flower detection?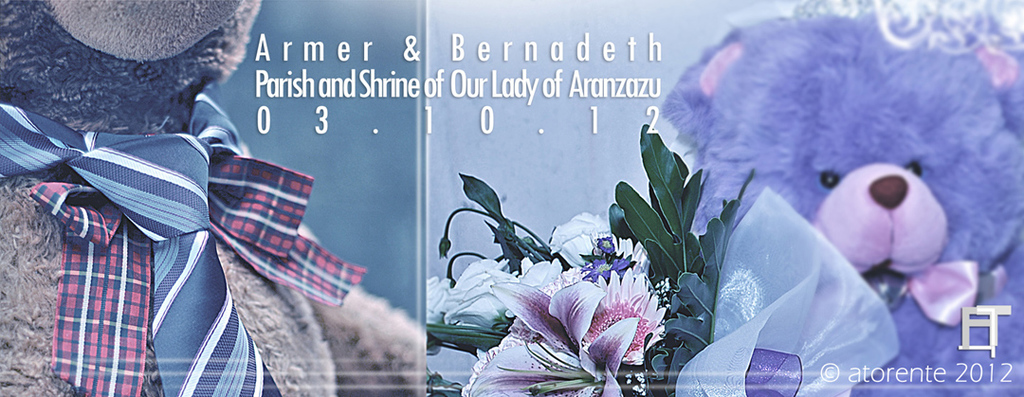
box(549, 211, 609, 267)
